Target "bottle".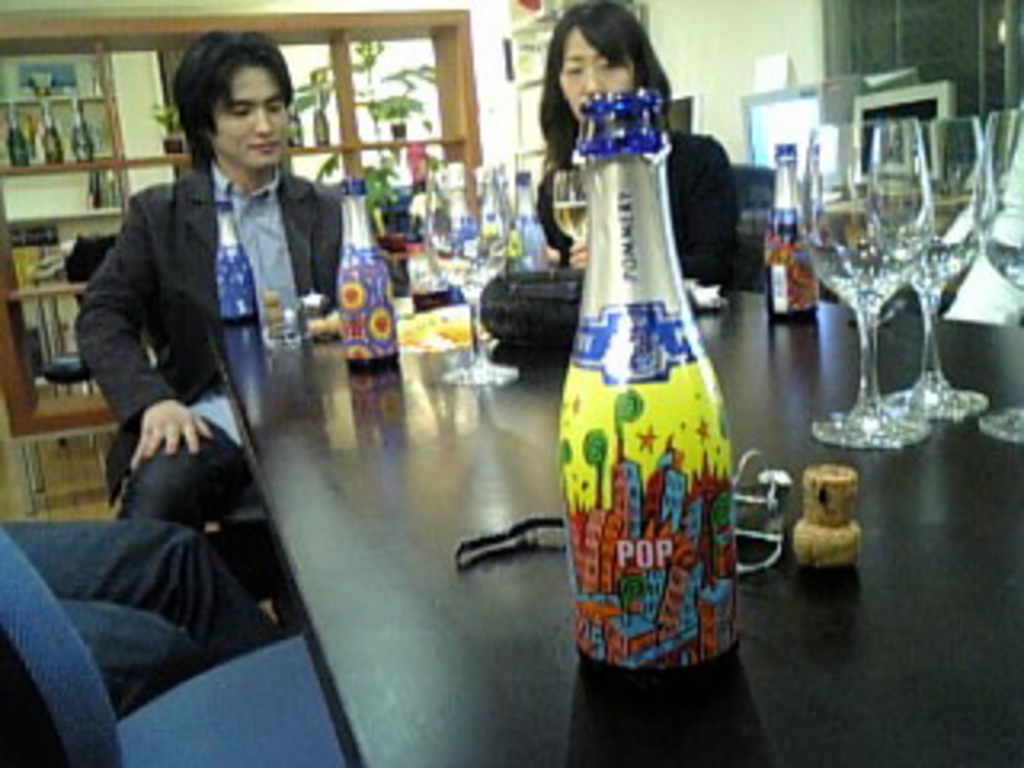
Target region: [x1=45, y1=109, x2=70, y2=166].
